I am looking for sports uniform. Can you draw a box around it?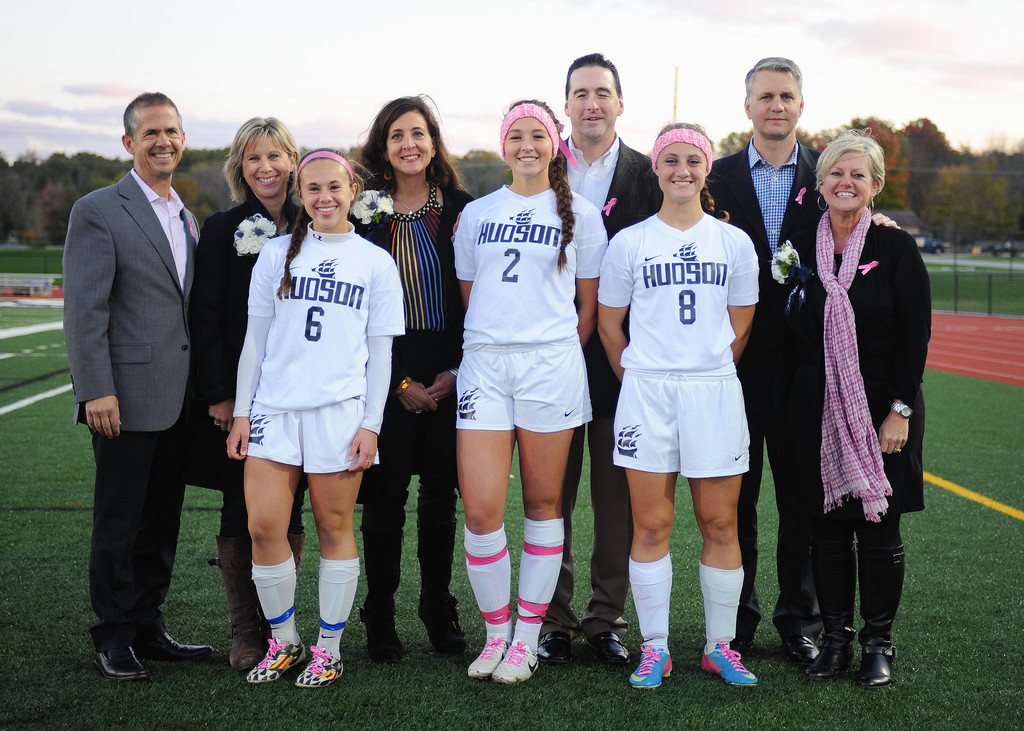
Sure, the bounding box is {"x1": 596, "y1": 203, "x2": 774, "y2": 686}.
